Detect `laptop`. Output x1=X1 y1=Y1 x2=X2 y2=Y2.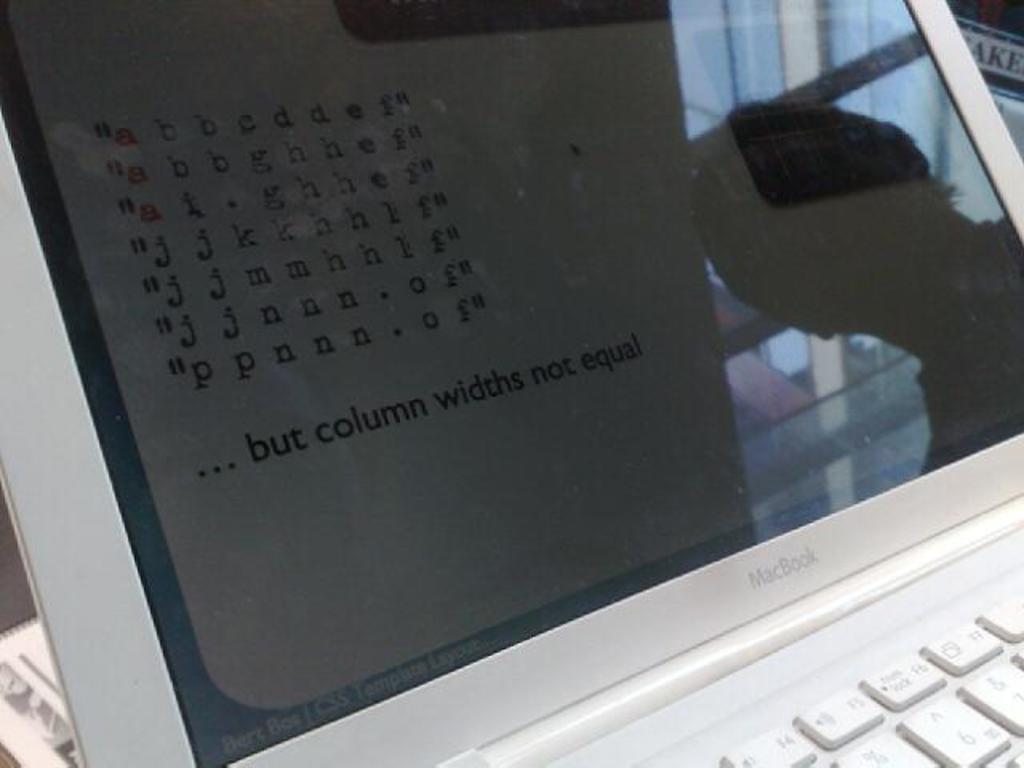
x1=0 y1=0 x2=1023 y2=767.
